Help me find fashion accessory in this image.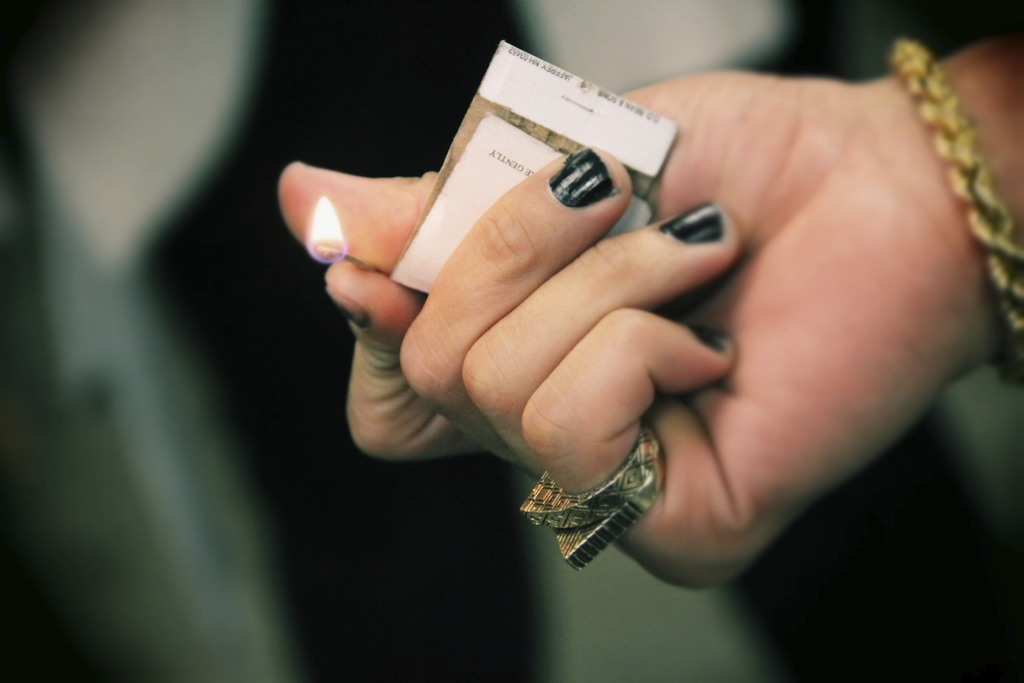
Found it: box=[886, 35, 1023, 389].
